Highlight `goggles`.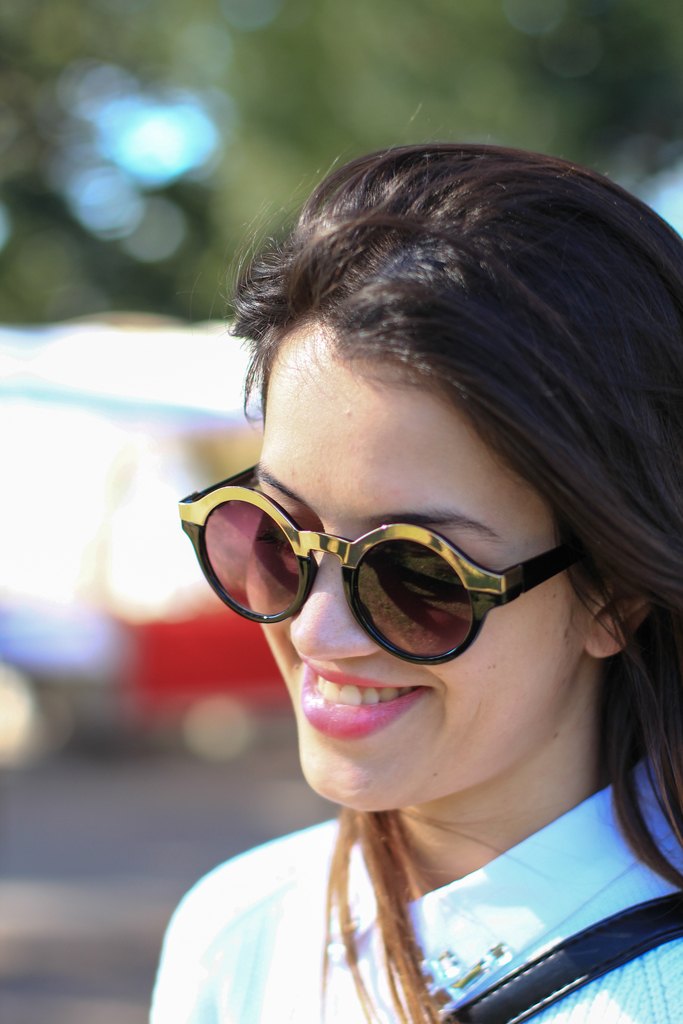
Highlighted region: box=[176, 453, 568, 669].
